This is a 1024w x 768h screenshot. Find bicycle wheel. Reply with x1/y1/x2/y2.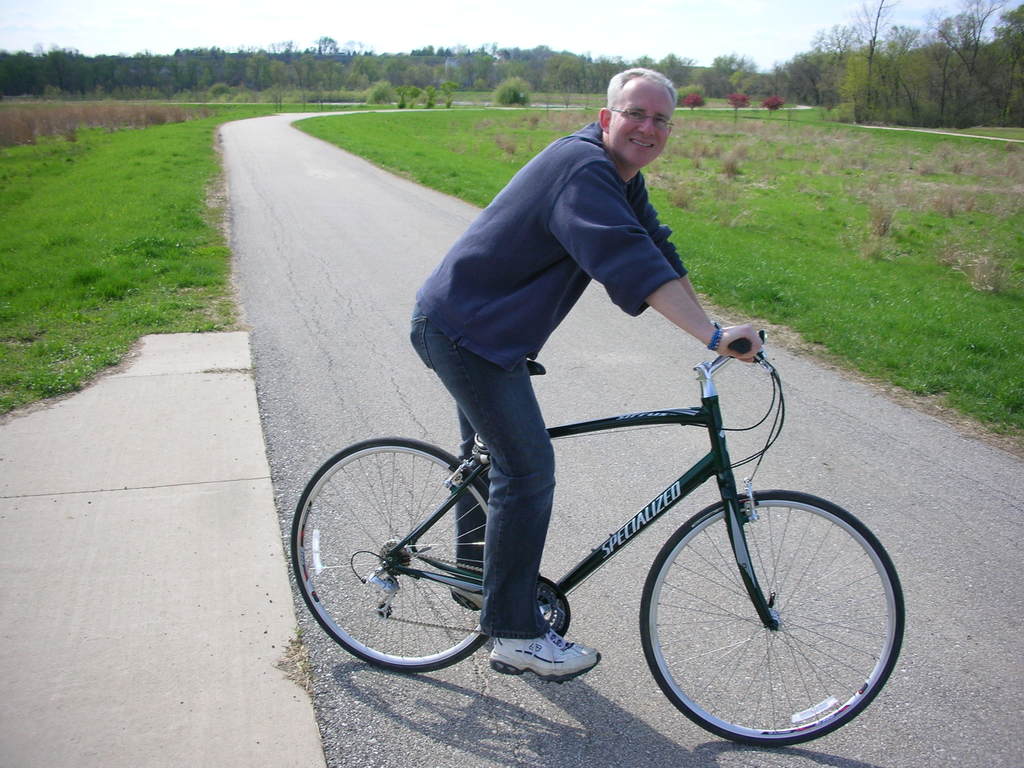
637/490/904/749.
